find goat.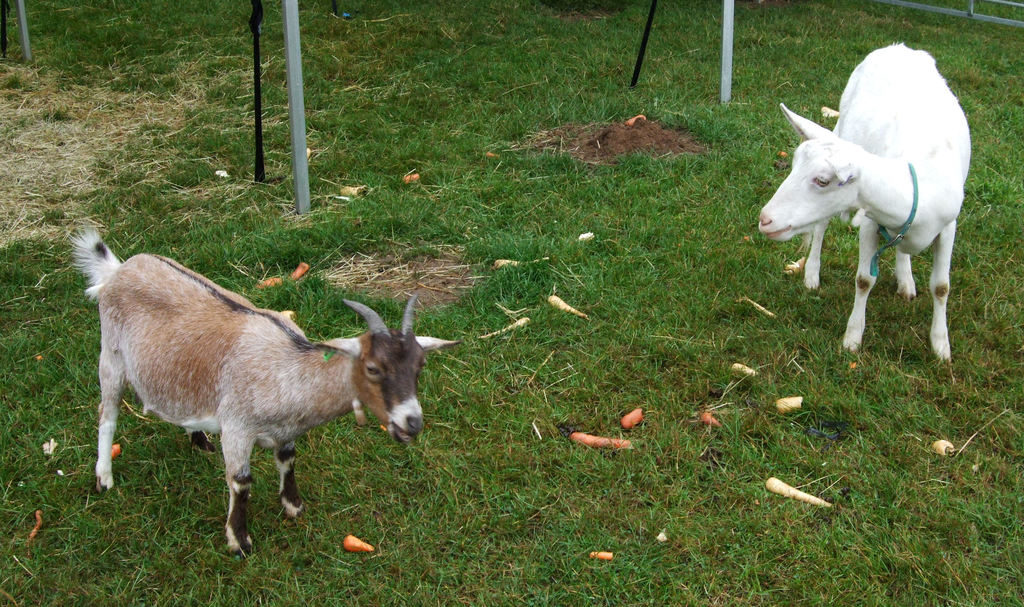
757 37 972 390.
